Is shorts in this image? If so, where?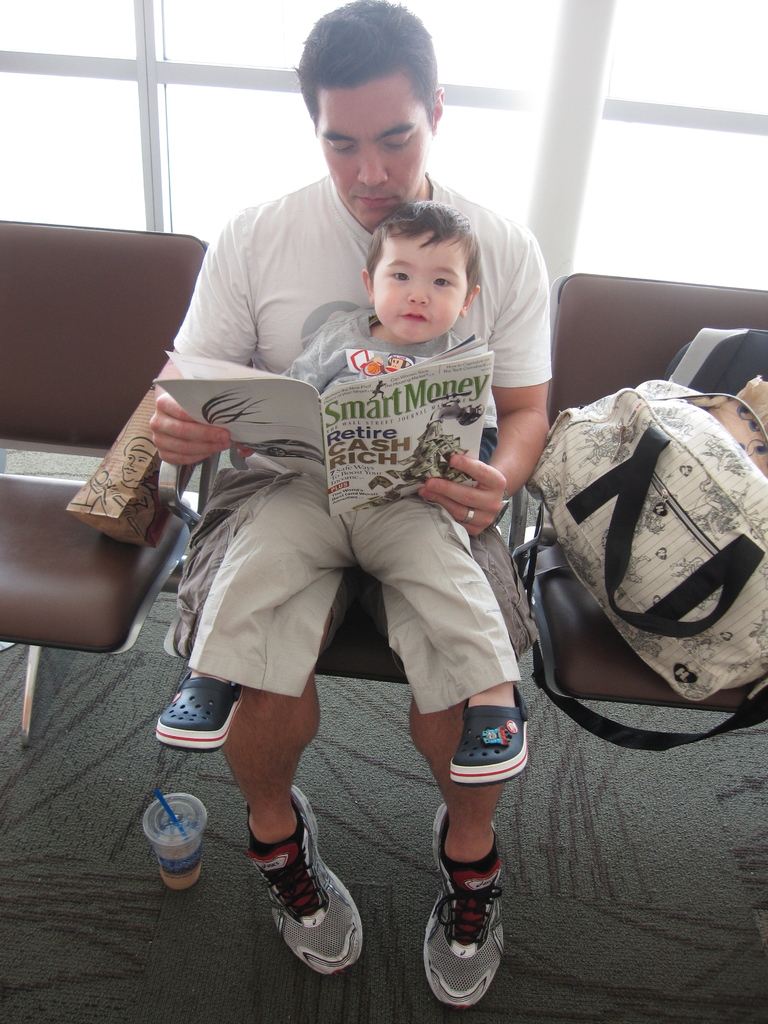
Yes, at (left=157, top=466, right=546, bottom=679).
